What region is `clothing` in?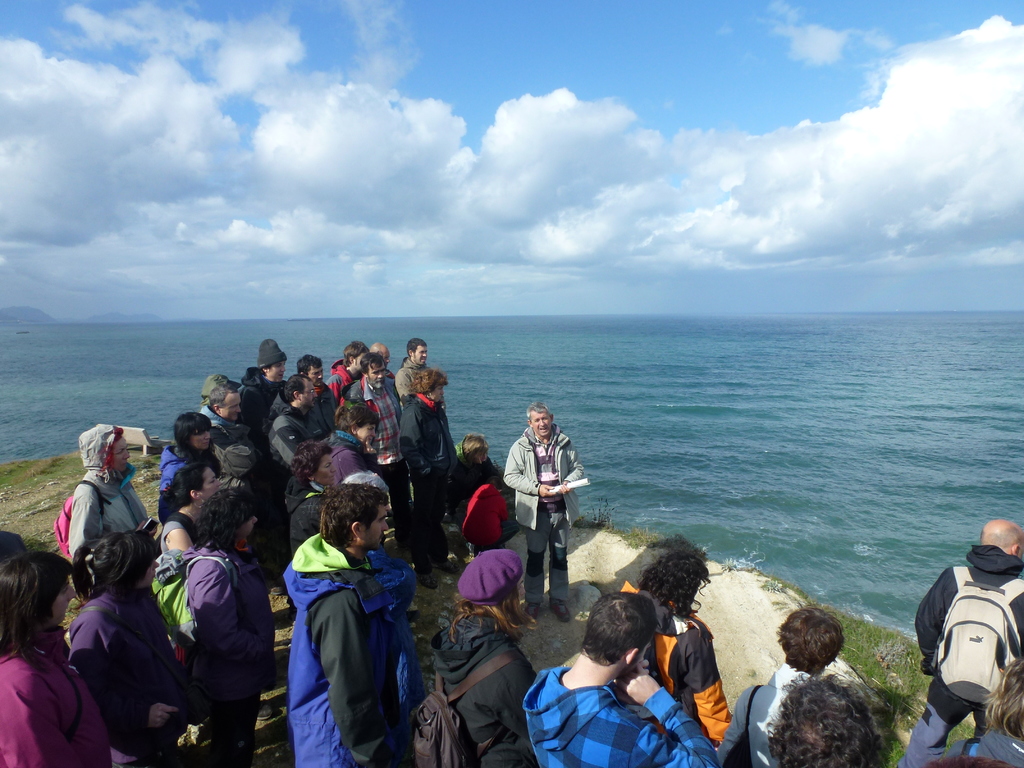
x1=76, y1=592, x2=162, y2=748.
